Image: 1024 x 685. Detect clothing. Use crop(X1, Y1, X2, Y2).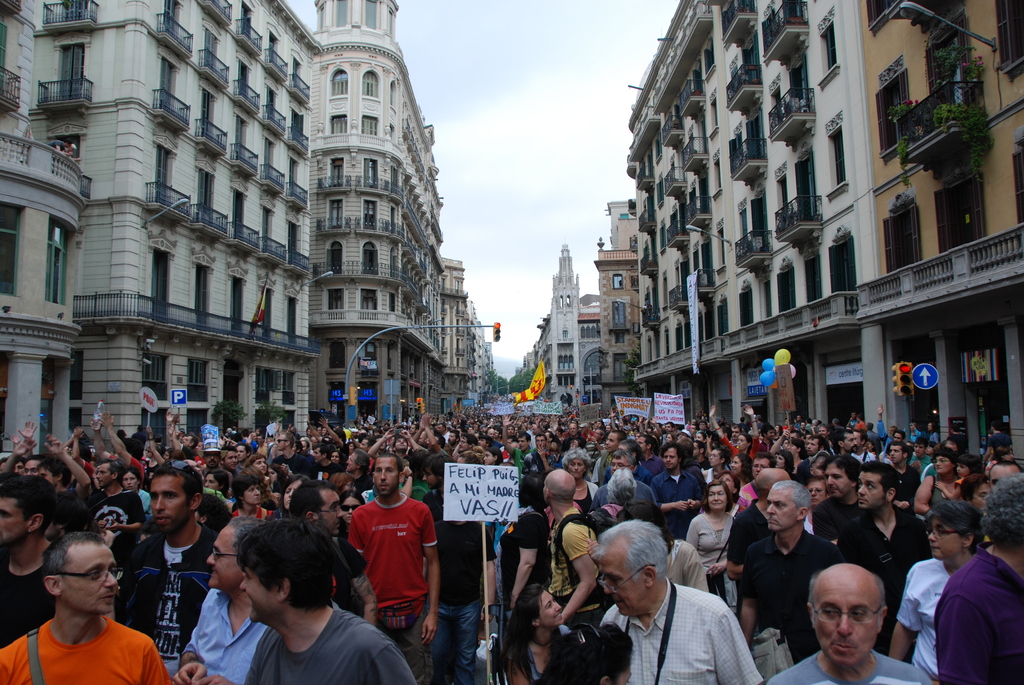
crop(547, 508, 585, 617).
